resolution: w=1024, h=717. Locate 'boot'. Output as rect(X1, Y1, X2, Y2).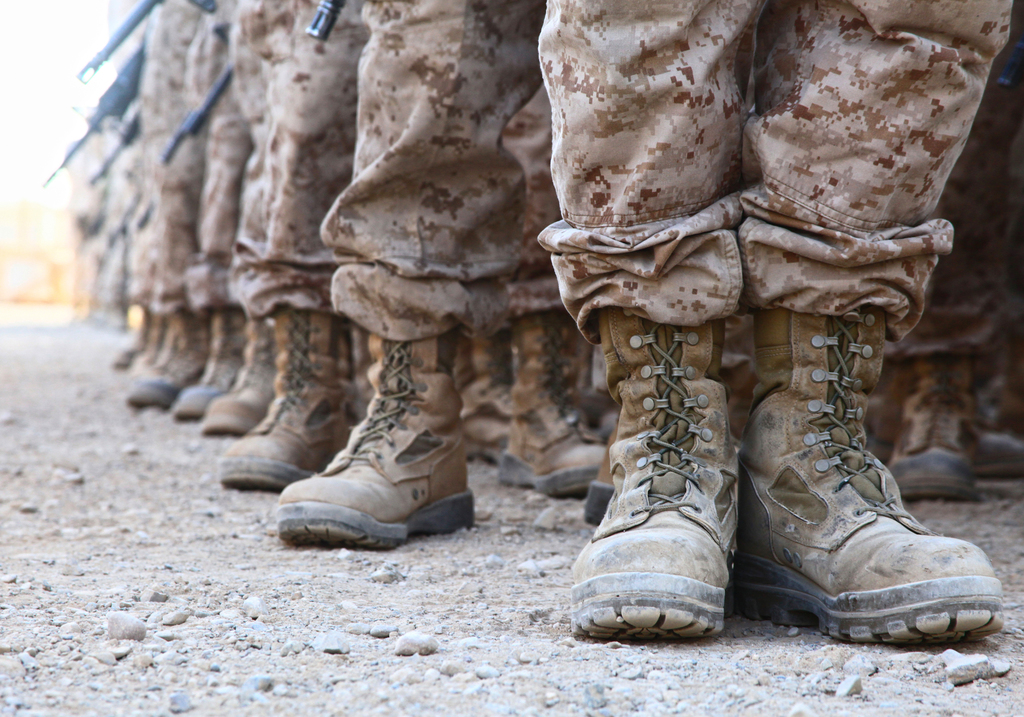
rect(744, 291, 993, 656).
